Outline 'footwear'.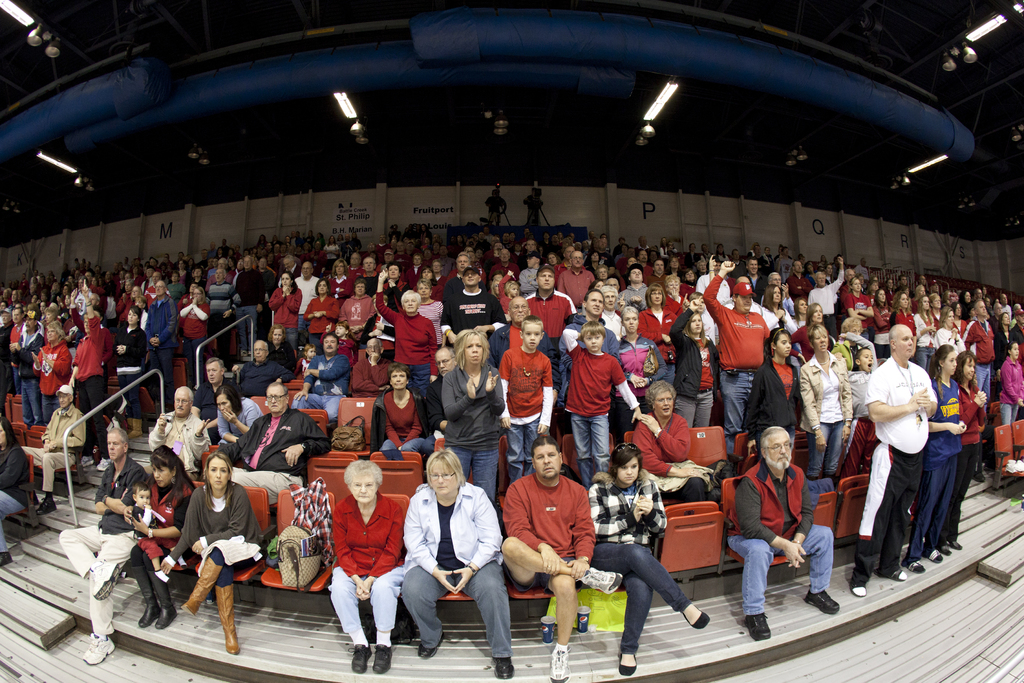
Outline: [left=127, top=418, right=140, bottom=440].
